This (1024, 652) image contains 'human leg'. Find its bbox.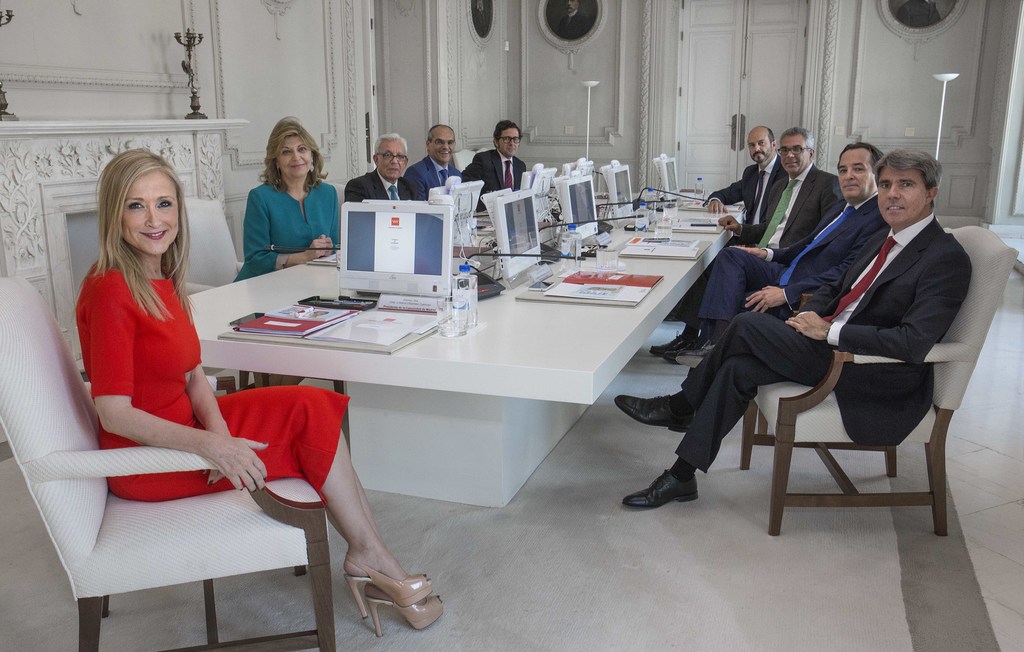
region(675, 248, 788, 368).
